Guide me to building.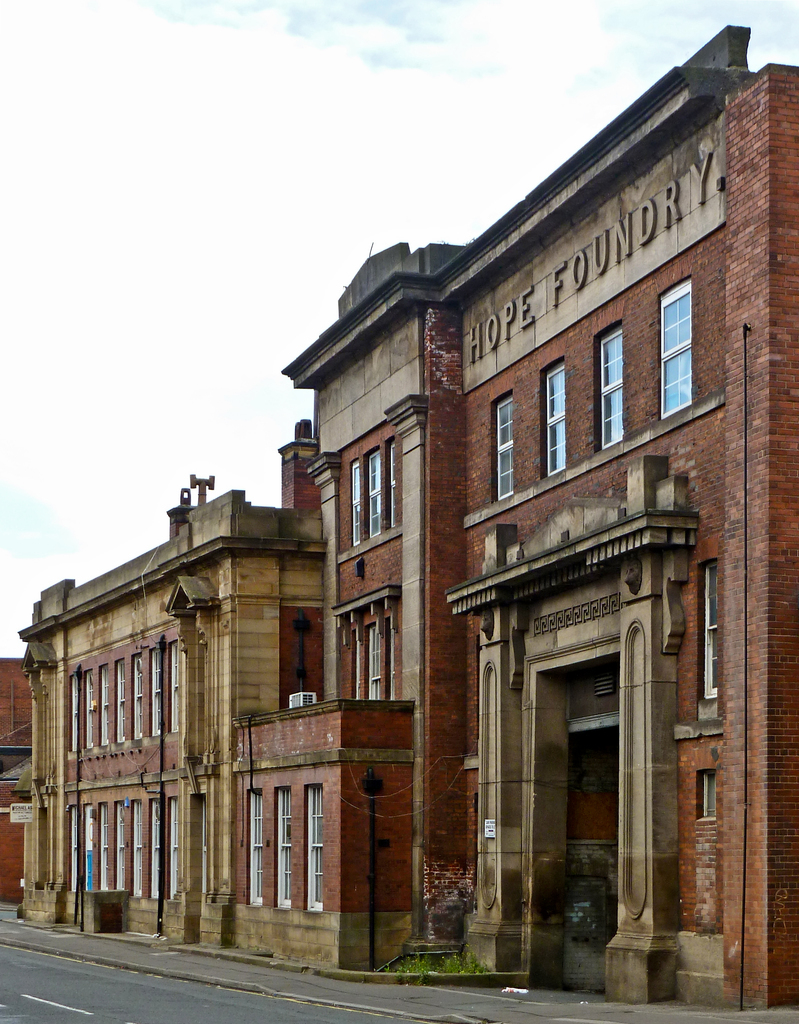
Guidance: (278, 25, 798, 1012).
